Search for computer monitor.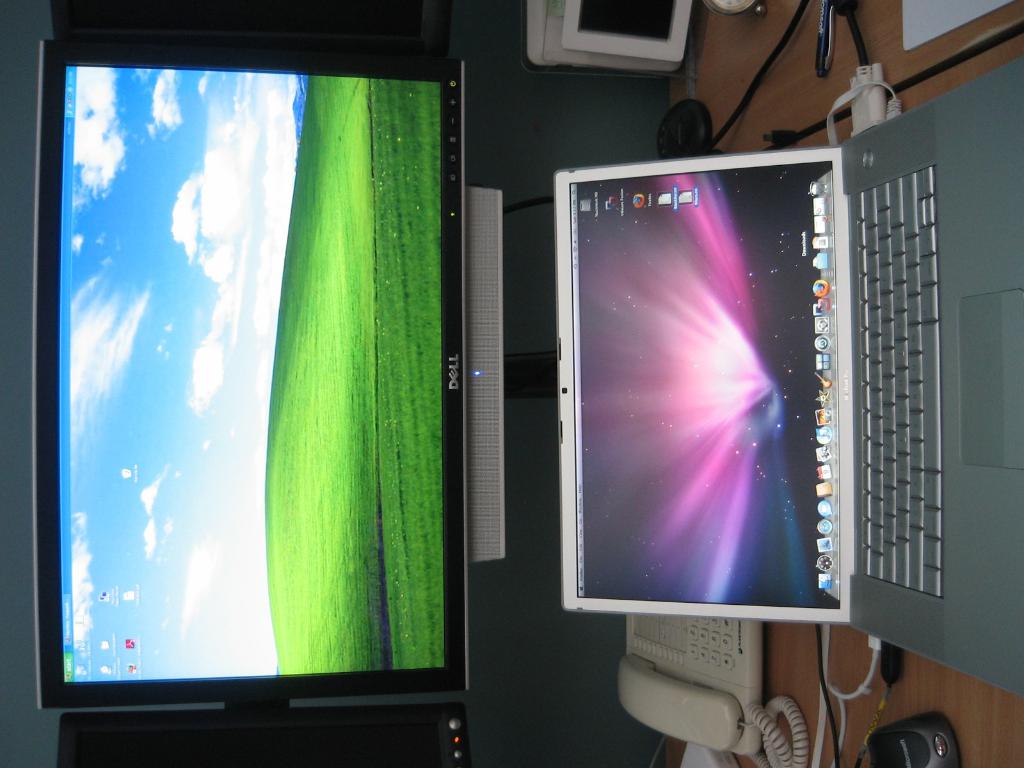
Found at locate(558, 145, 851, 623).
